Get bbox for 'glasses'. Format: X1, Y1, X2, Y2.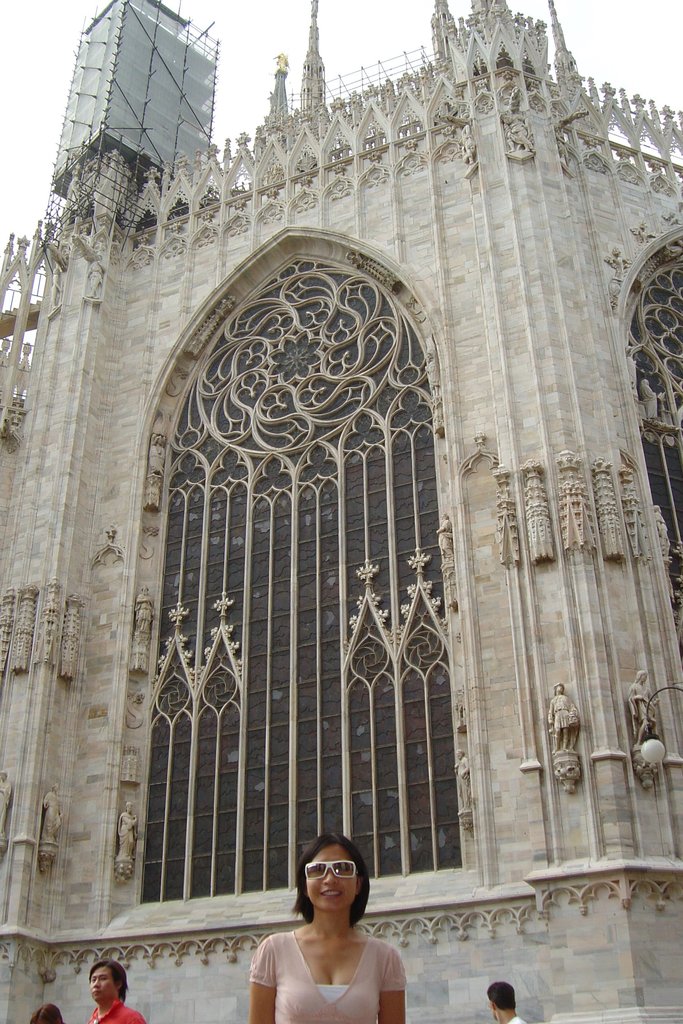
297, 857, 372, 886.
